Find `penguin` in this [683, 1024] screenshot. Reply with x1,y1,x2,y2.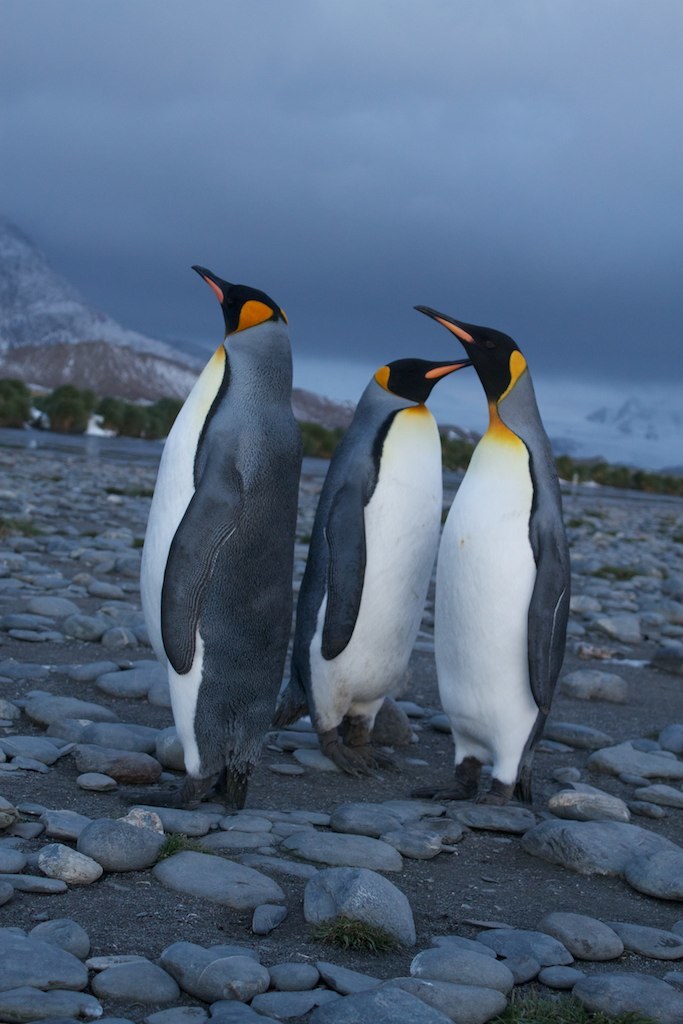
405,301,572,815.
